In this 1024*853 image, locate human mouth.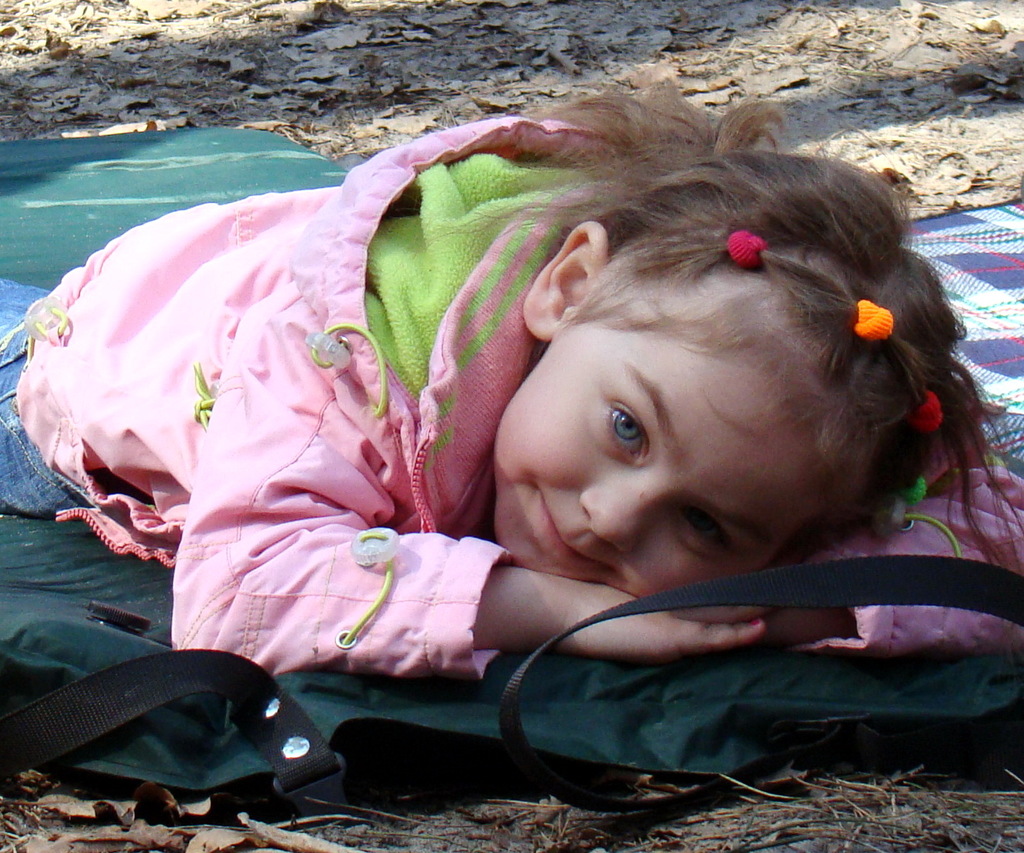
Bounding box: bbox=(526, 491, 614, 578).
